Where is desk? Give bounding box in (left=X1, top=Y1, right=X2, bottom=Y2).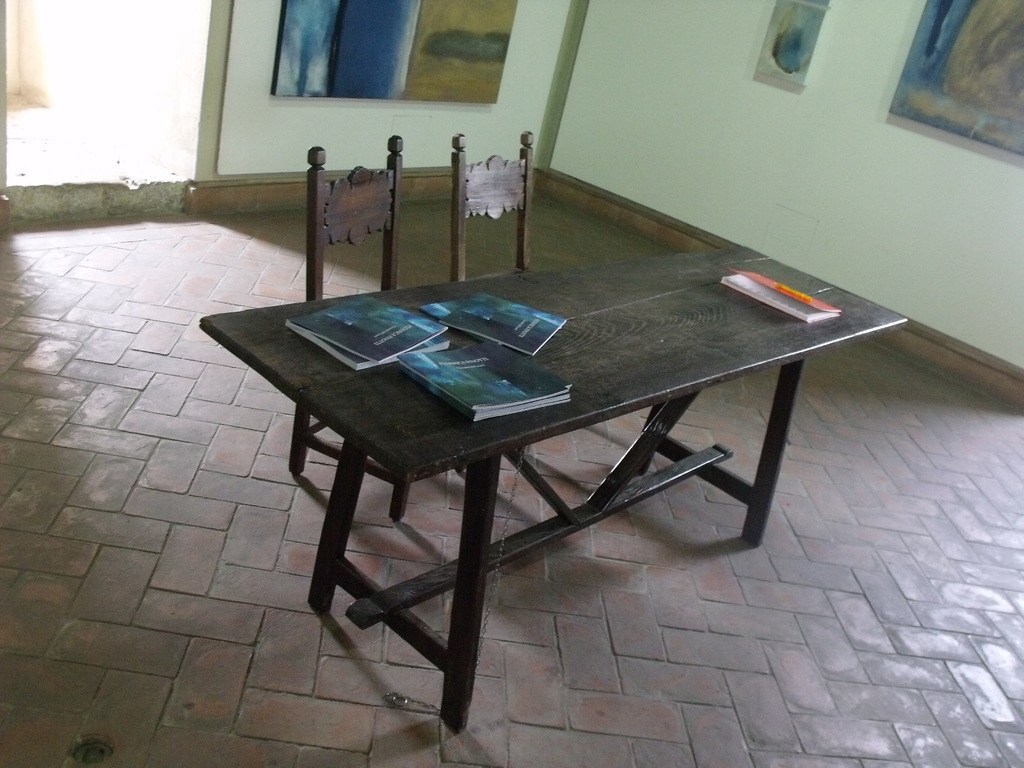
(left=206, top=204, right=913, bottom=743).
